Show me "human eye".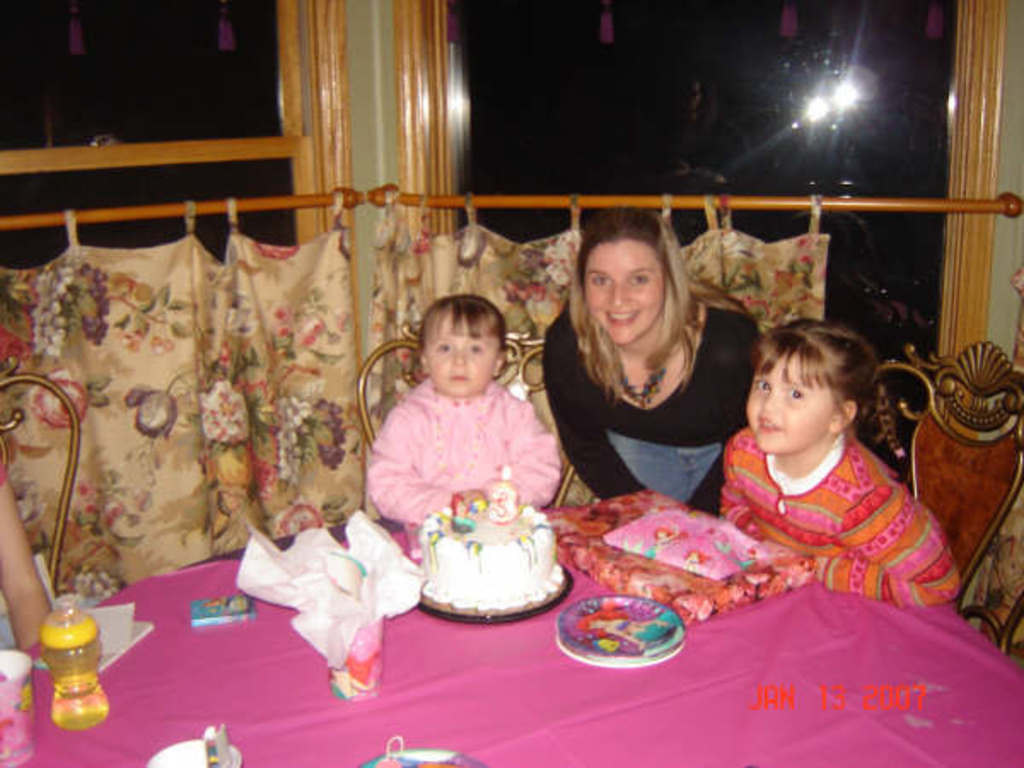
"human eye" is here: box=[754, 374, 775, 396].
